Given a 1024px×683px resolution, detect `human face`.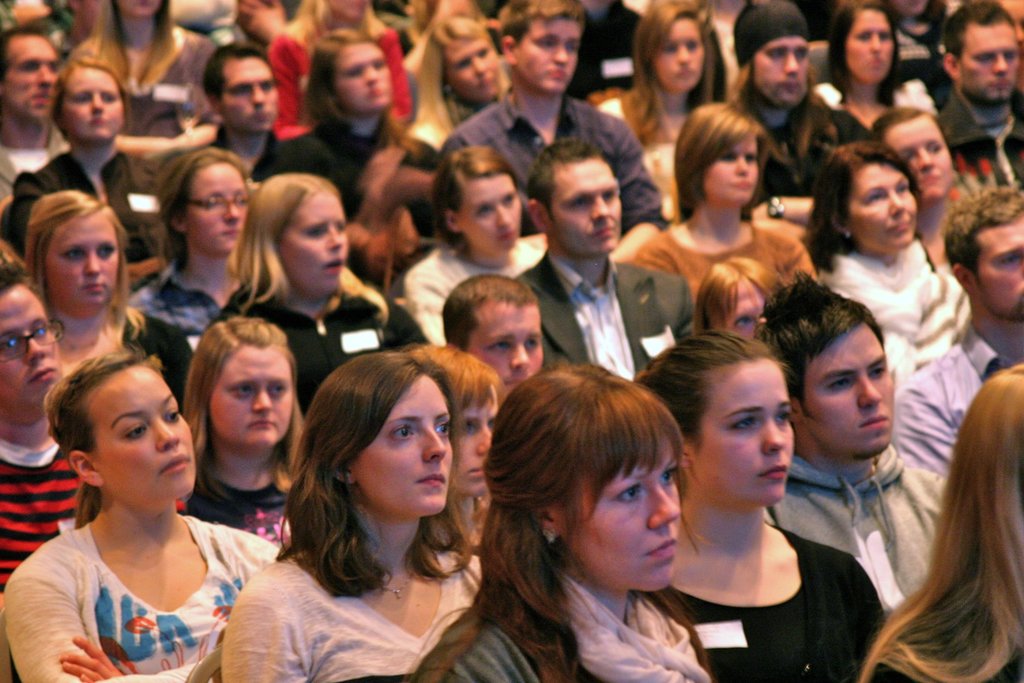
(849,159,922,250).
